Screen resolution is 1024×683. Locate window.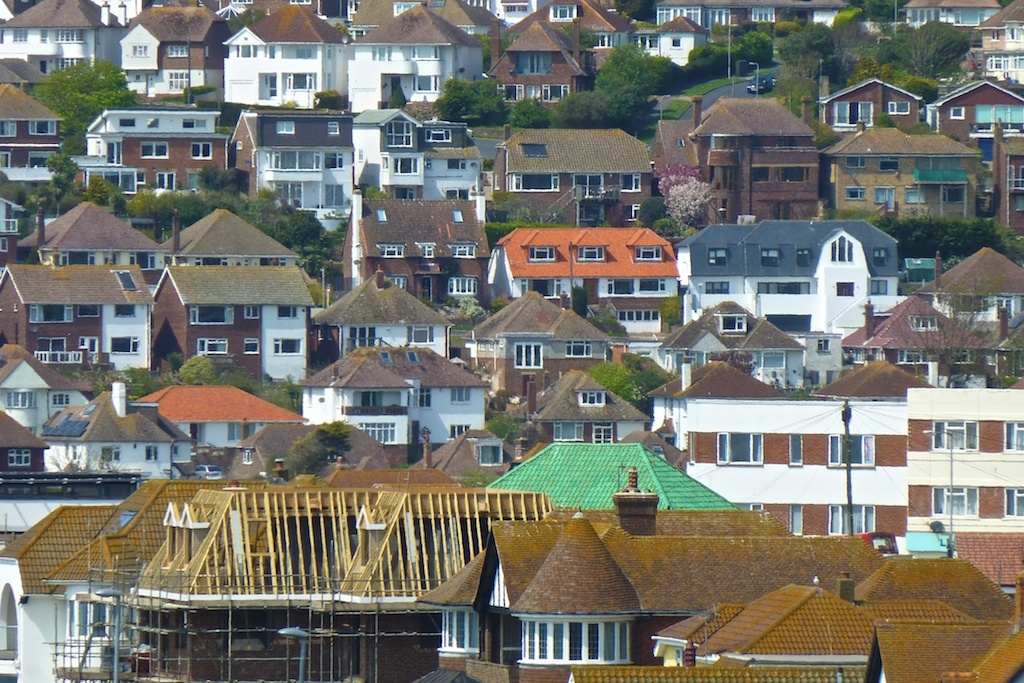
<bbox>23, 294, 82, 332</bbox>.
